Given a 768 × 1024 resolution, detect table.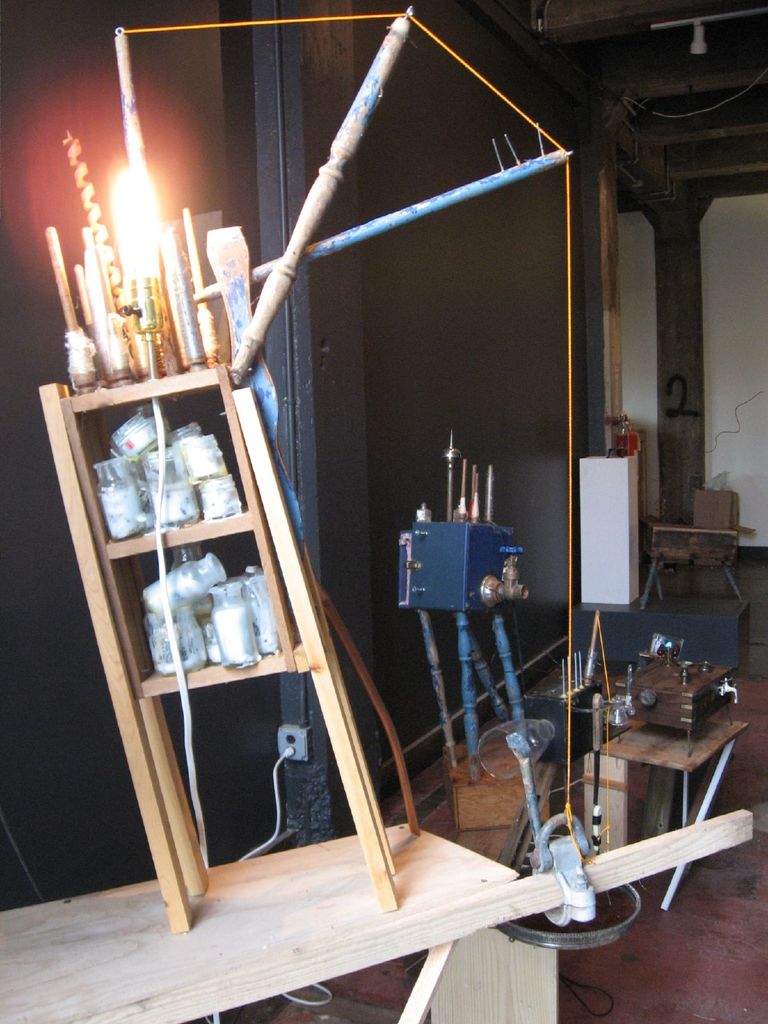
<box>641,531,749,600</box>.
